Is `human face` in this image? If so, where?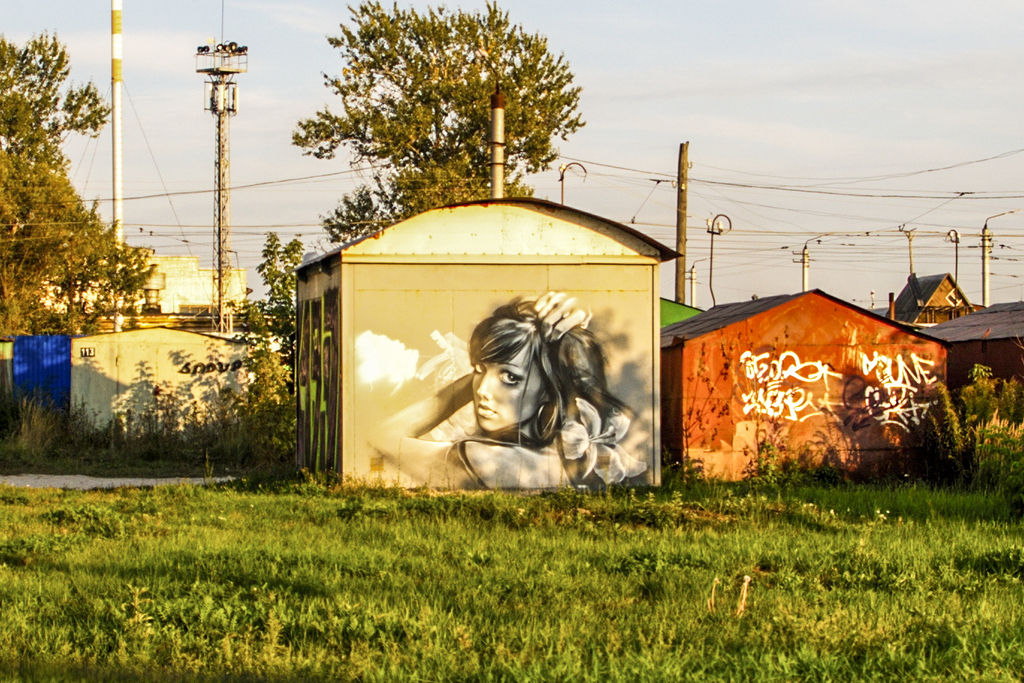
Yes, at [left=473, top=346, right=535, bottom=429].
